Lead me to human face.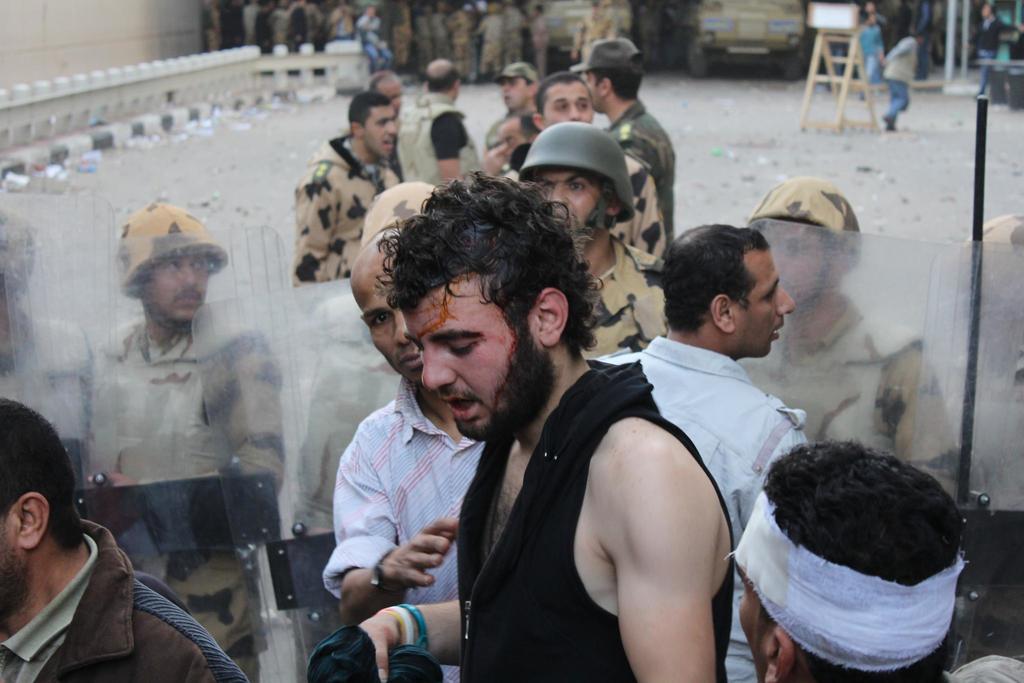
Lead to {"x1": 355, "y1": 273, "x2": 420, "y2": 382}.
